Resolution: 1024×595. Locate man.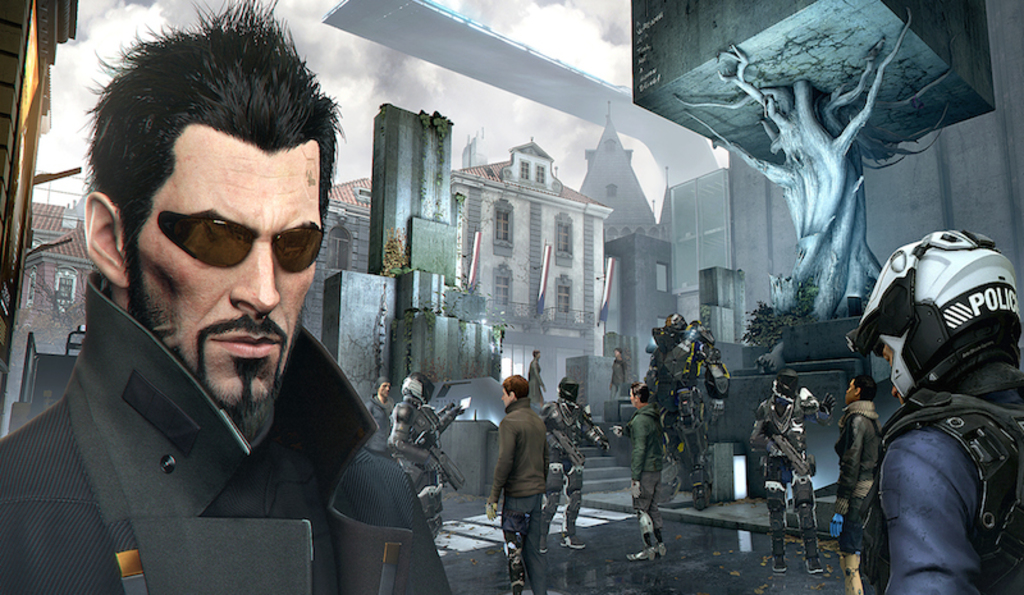
{"left": 826, "top": 374, "right": 893, "bottom": 594}.
